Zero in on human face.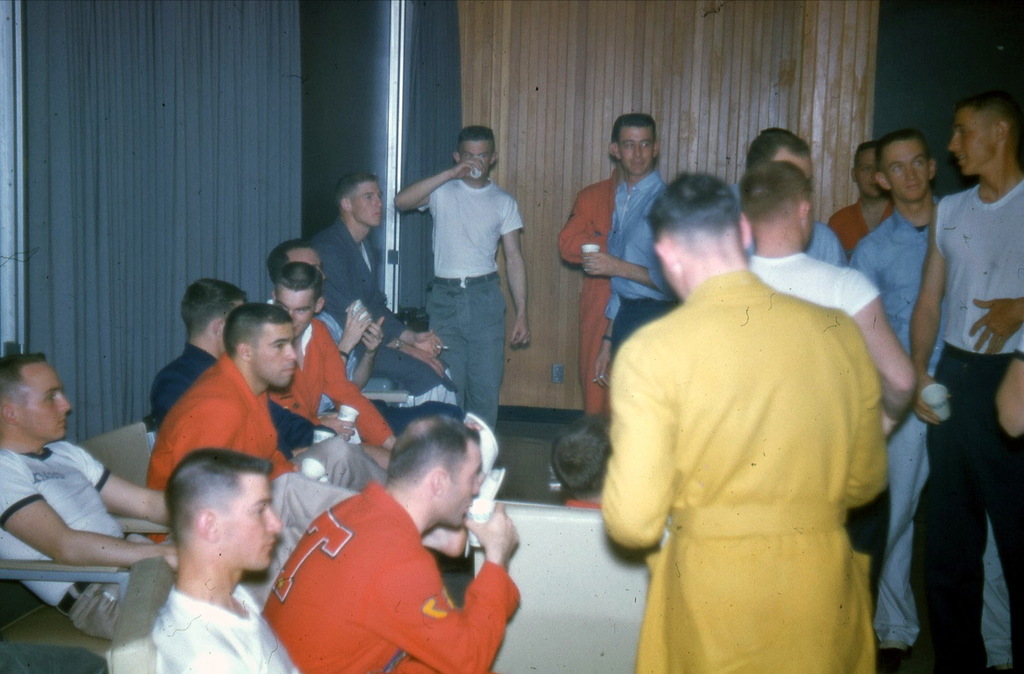
Zeroed in: crop(440, 444, 479, 527).
